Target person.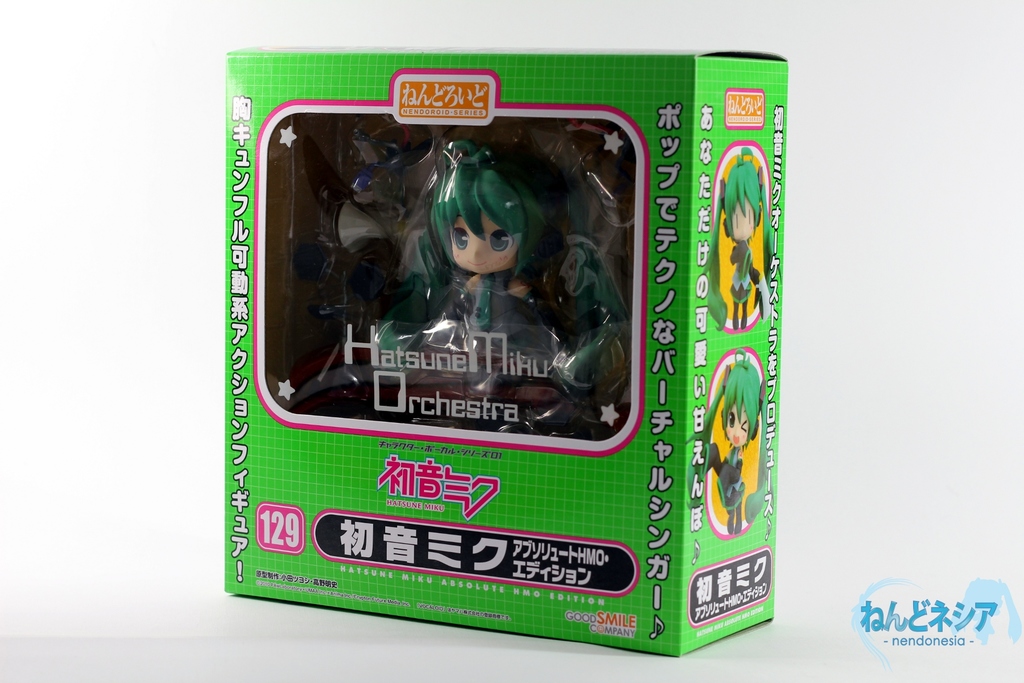
Target region: crop(695, 360, 765, 539).
